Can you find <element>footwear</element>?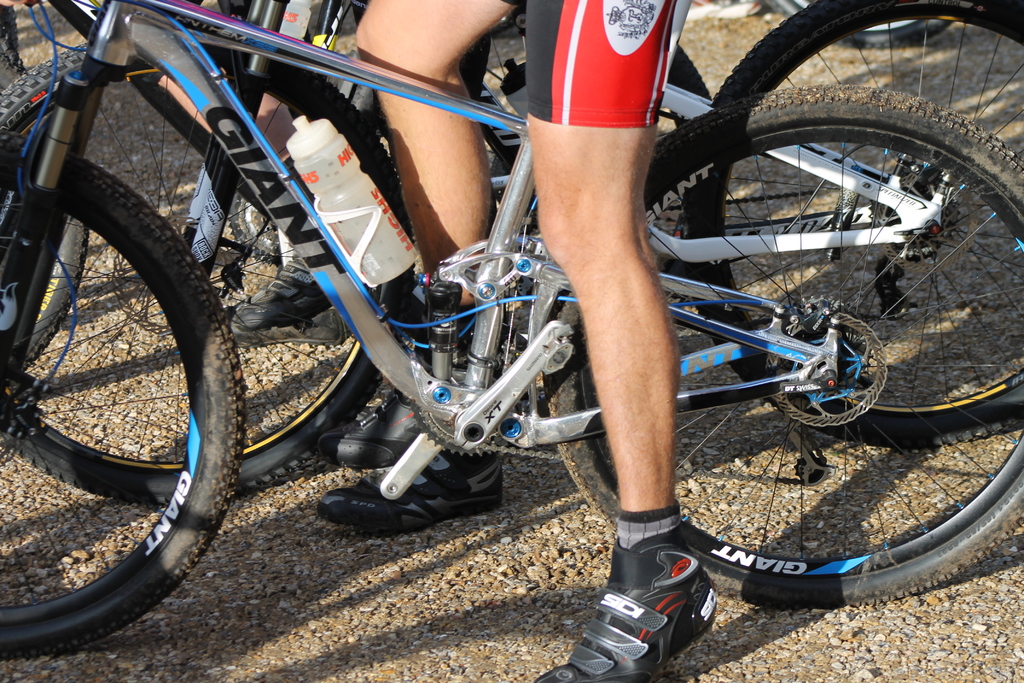
Yes, bounding box: l=576, t=532, r=732, b=669.
